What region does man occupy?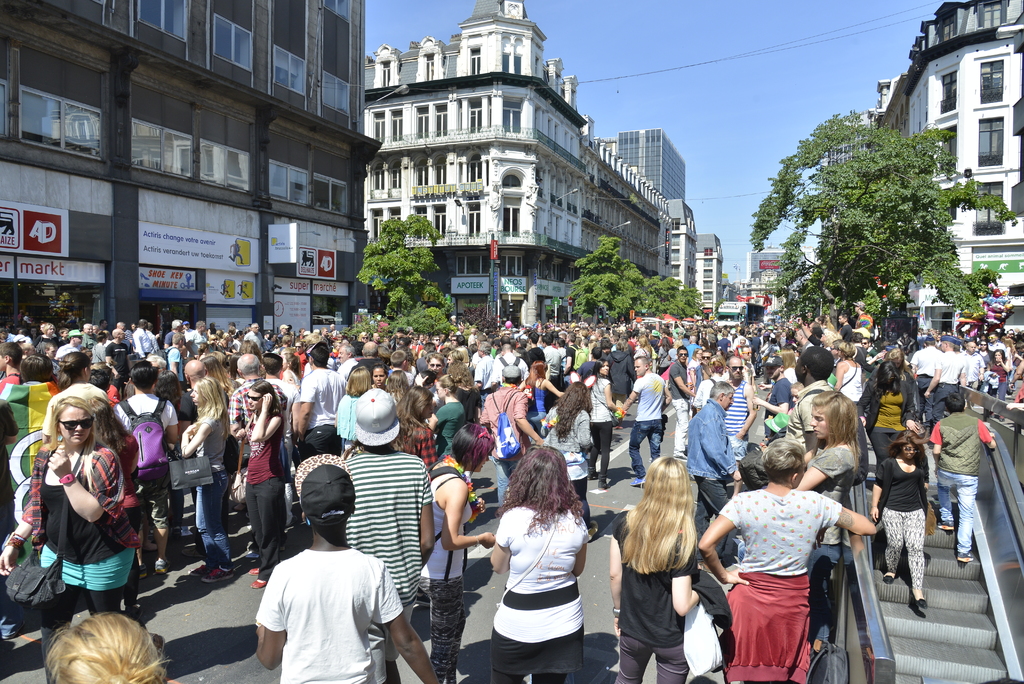
[x1=477, y1=364, x2=545, y2=507].
